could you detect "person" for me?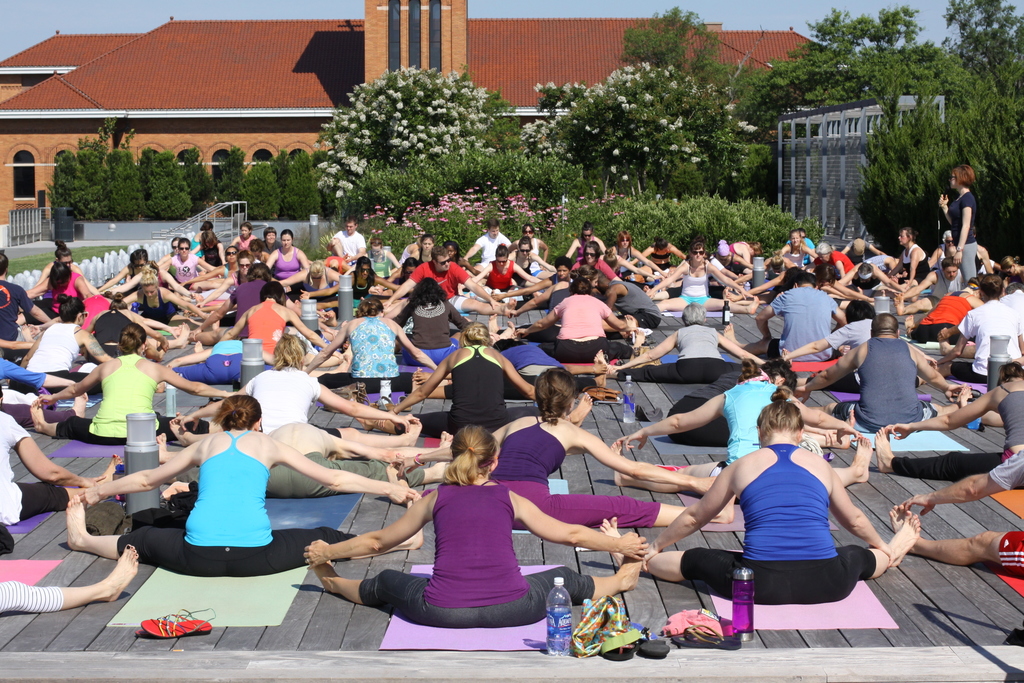
Detection result: [301, 416, 652, 623].
